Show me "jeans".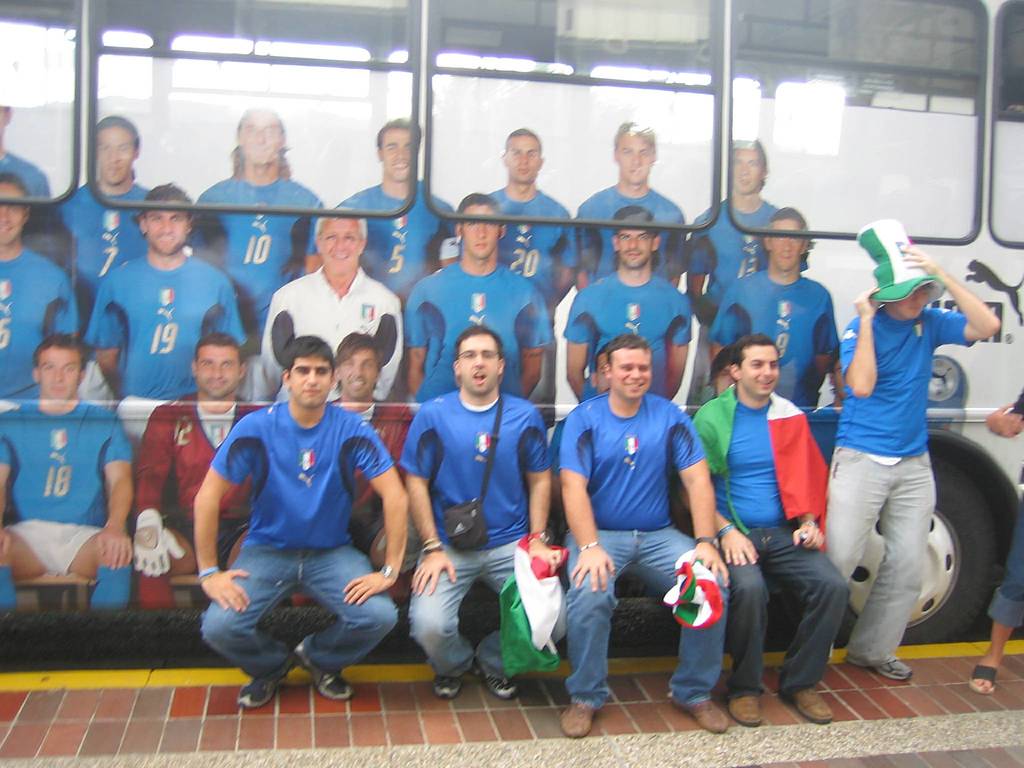
"jeans" is here: (559, 522, 735, 710).
